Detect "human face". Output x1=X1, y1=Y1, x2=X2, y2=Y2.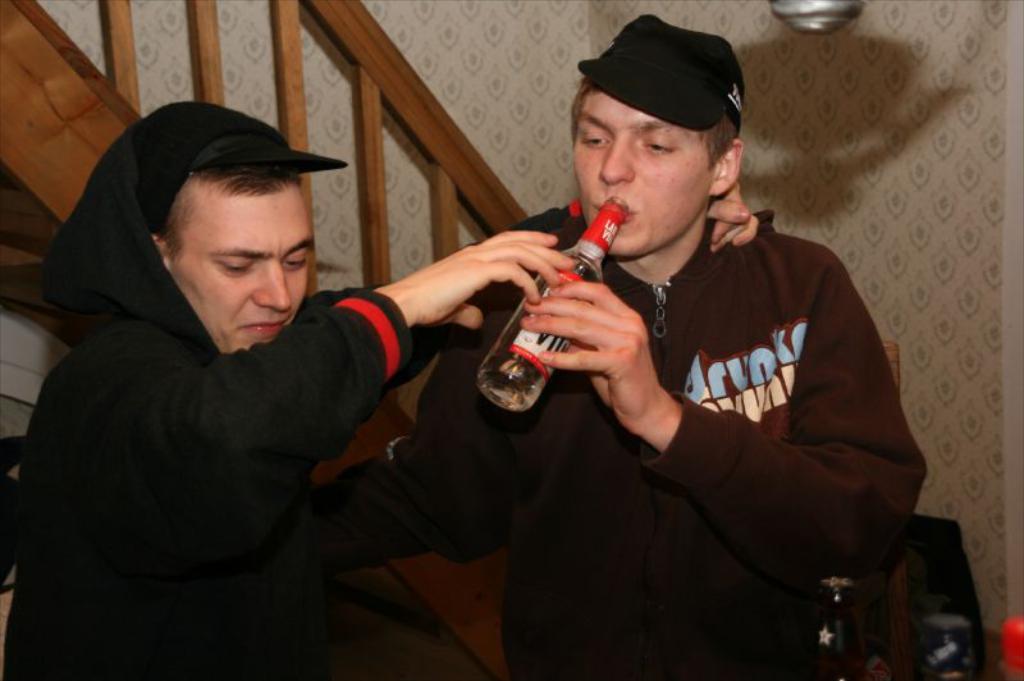
x1=571, y1=91, x2=716, y2=255.
